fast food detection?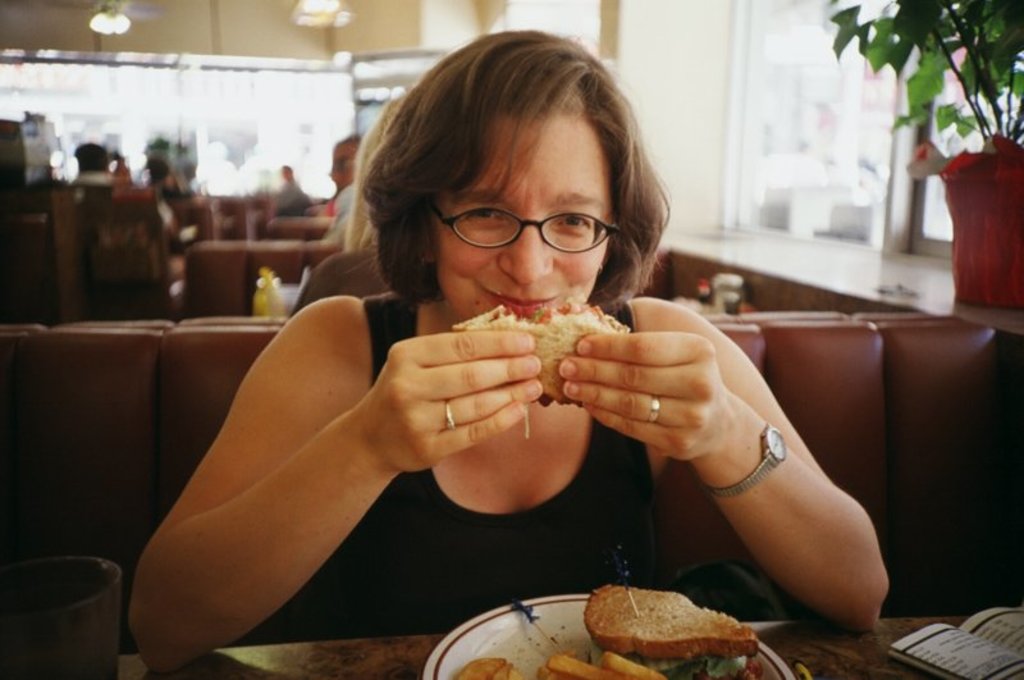
select_region(461, 305, 634, 406)
